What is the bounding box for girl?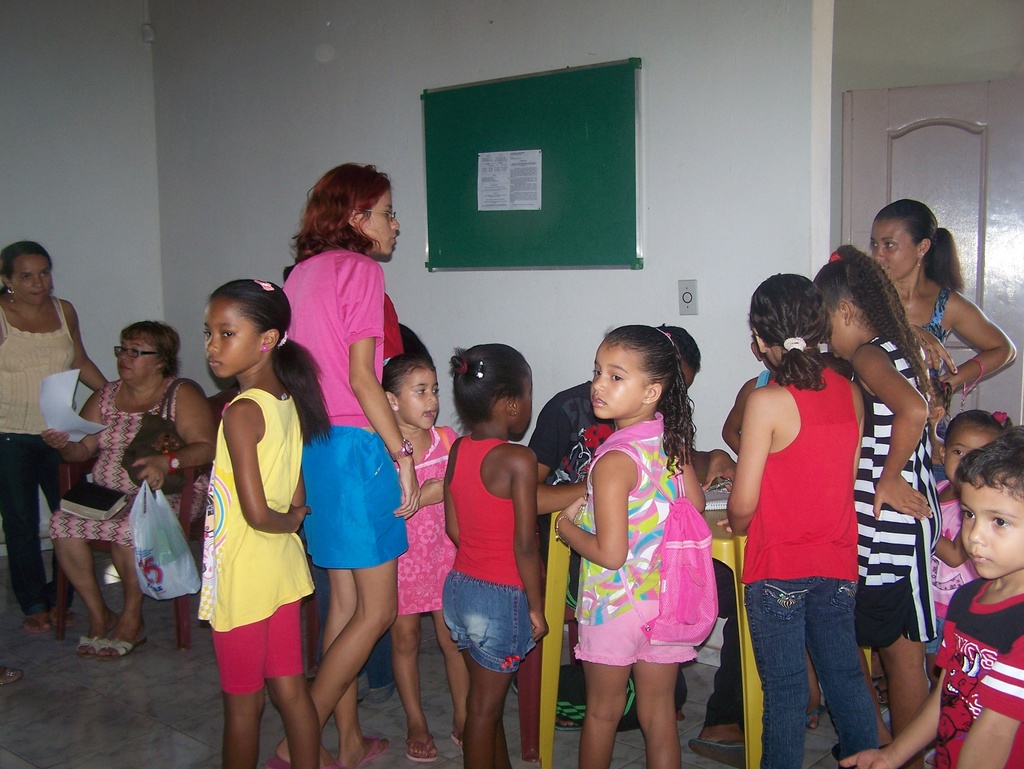
194, 273, 320, 768.
